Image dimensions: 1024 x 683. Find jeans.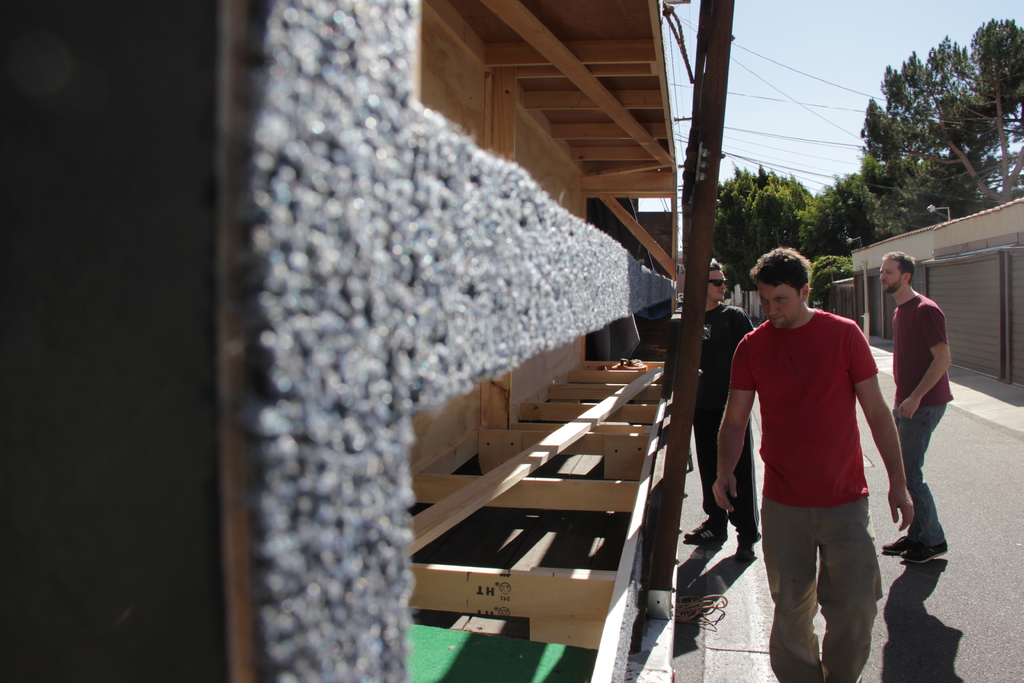
pyautogui.locateOnScreen(893, 400, 950, 549).
